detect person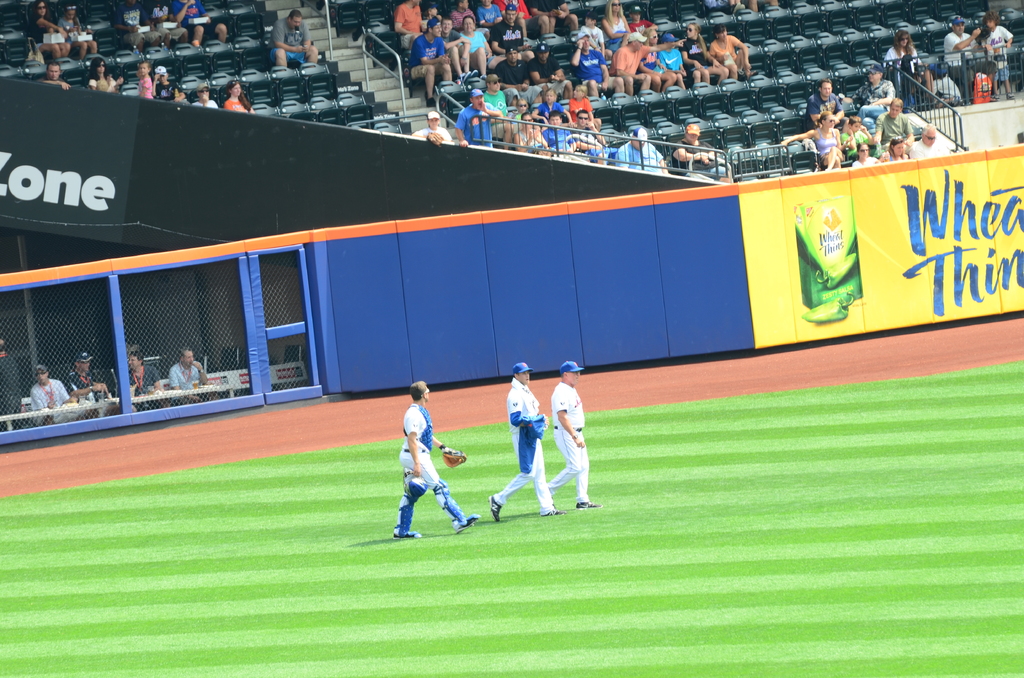
x1=63 y1=347 x2=120 y2=408
